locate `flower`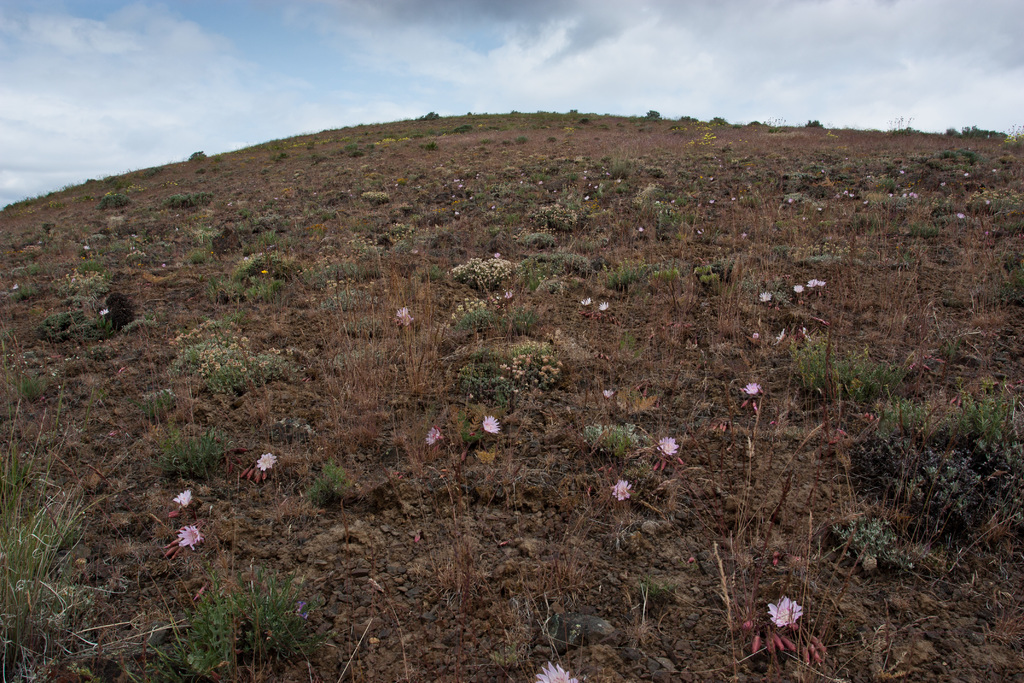
detection(656, 436, 684, 454)
